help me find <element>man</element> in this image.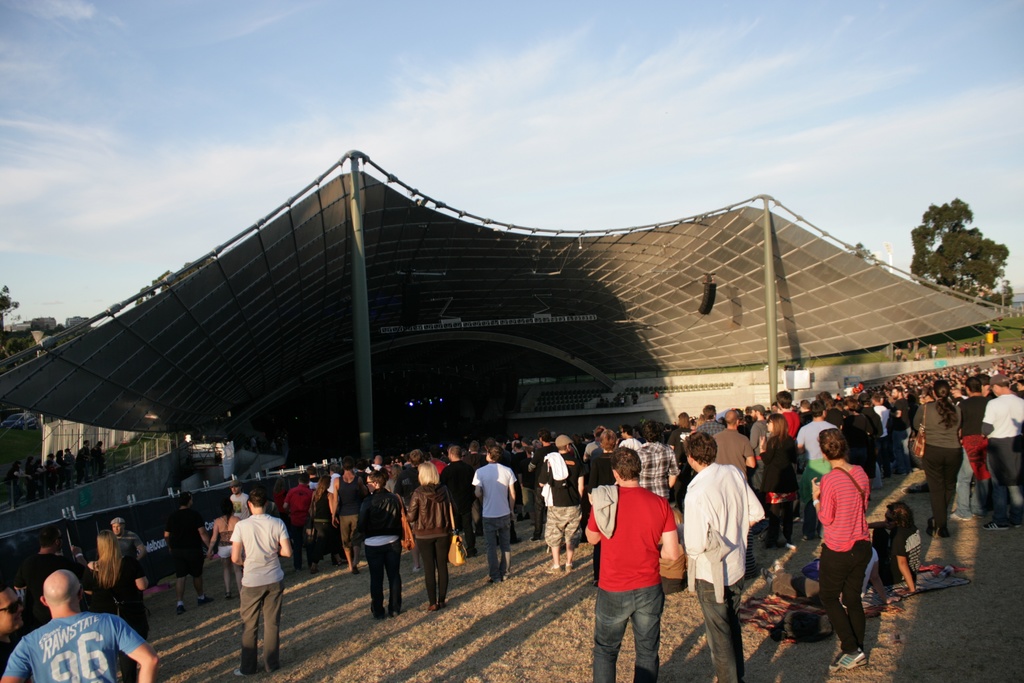
Found it: {"x1": 439, "y1": 448, "x2": 478, "y2": 557}.
